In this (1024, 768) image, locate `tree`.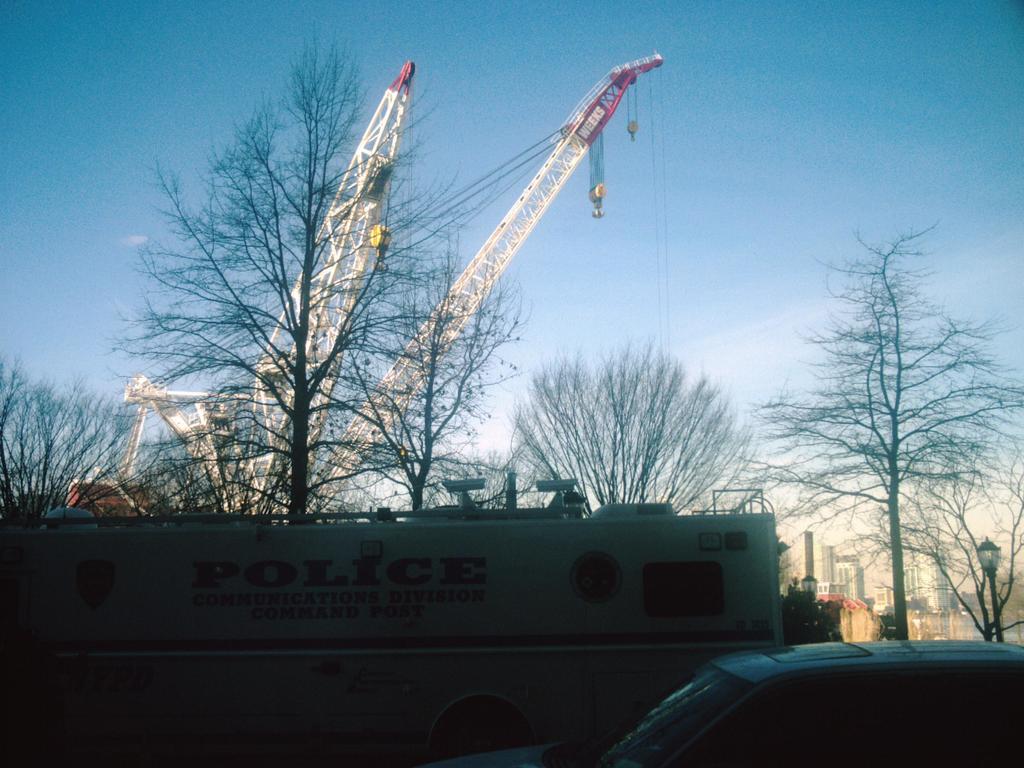
Bounding box: detection(102, 38, 487, 538).
